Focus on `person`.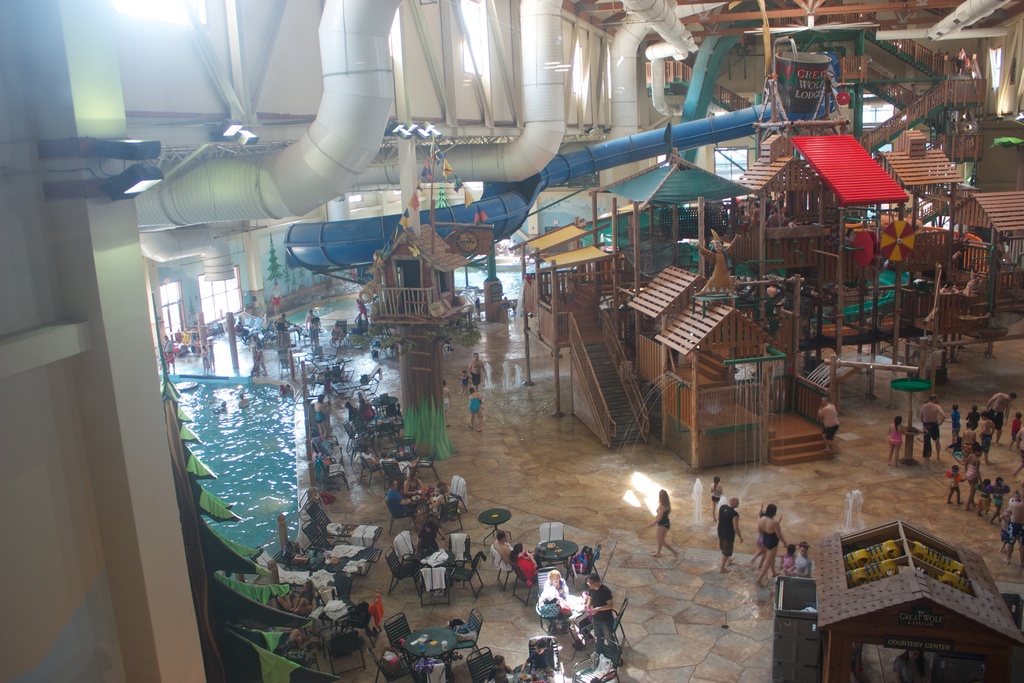
Focused at 890/74/900/95.
